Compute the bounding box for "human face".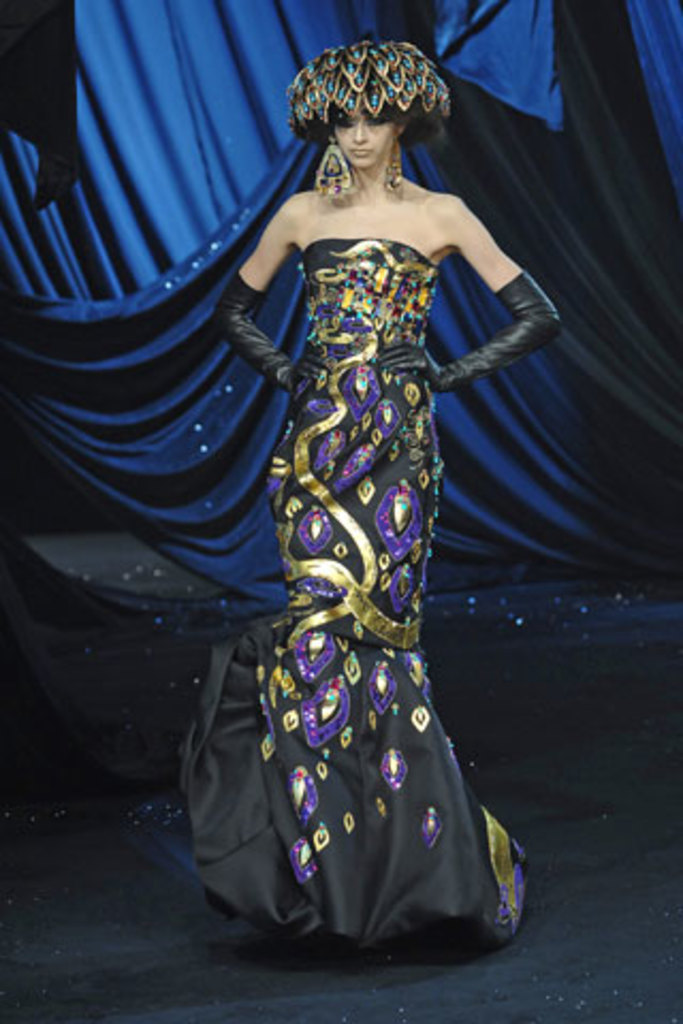
(337, 119, 395, 169).
